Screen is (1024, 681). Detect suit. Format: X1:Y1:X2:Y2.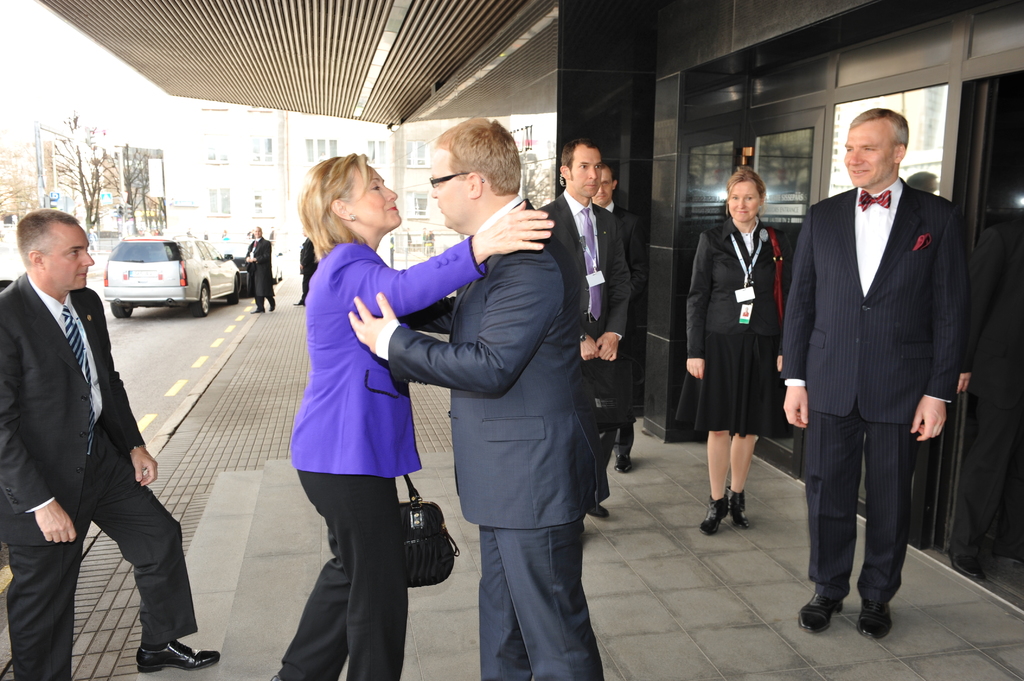
374:197:609:680.
